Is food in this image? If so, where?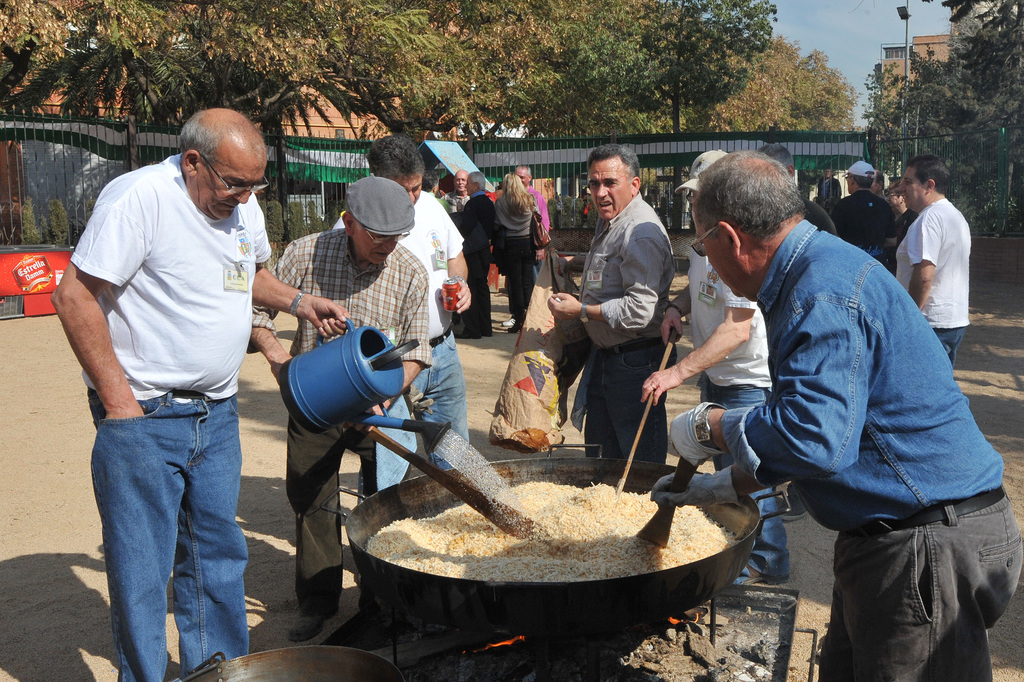
Yes, at select_region(367, 457, 710, 595).
